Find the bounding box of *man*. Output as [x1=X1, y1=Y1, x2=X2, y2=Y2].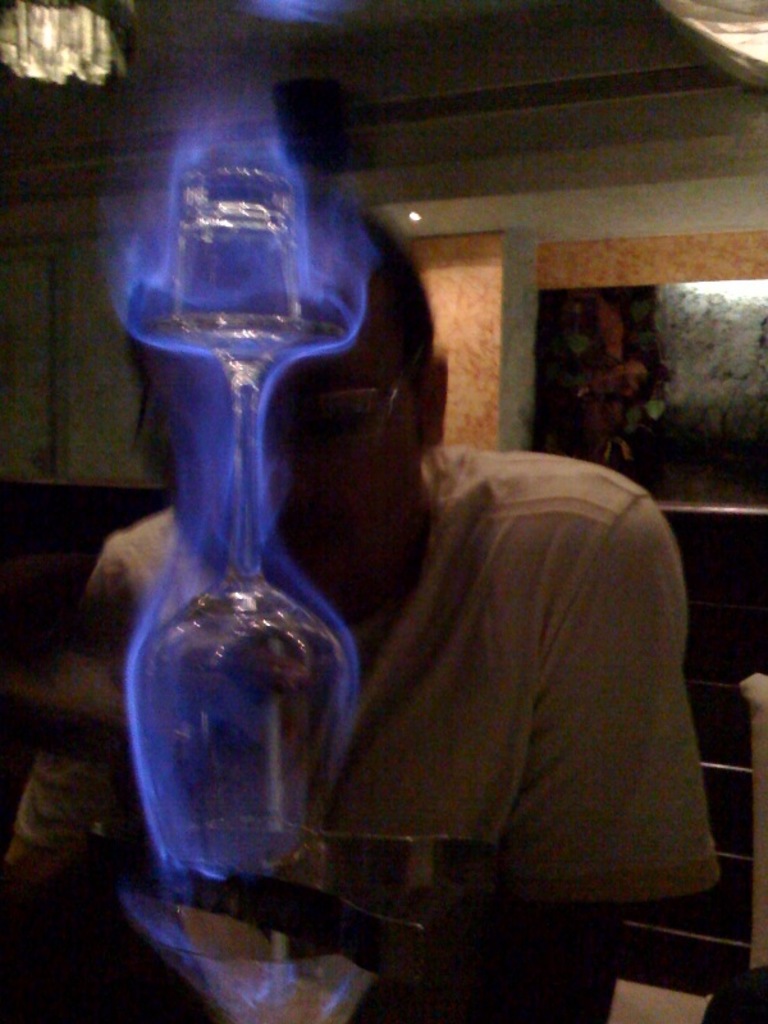
[x1=192, y1=212, x2=728, y2=1015].
